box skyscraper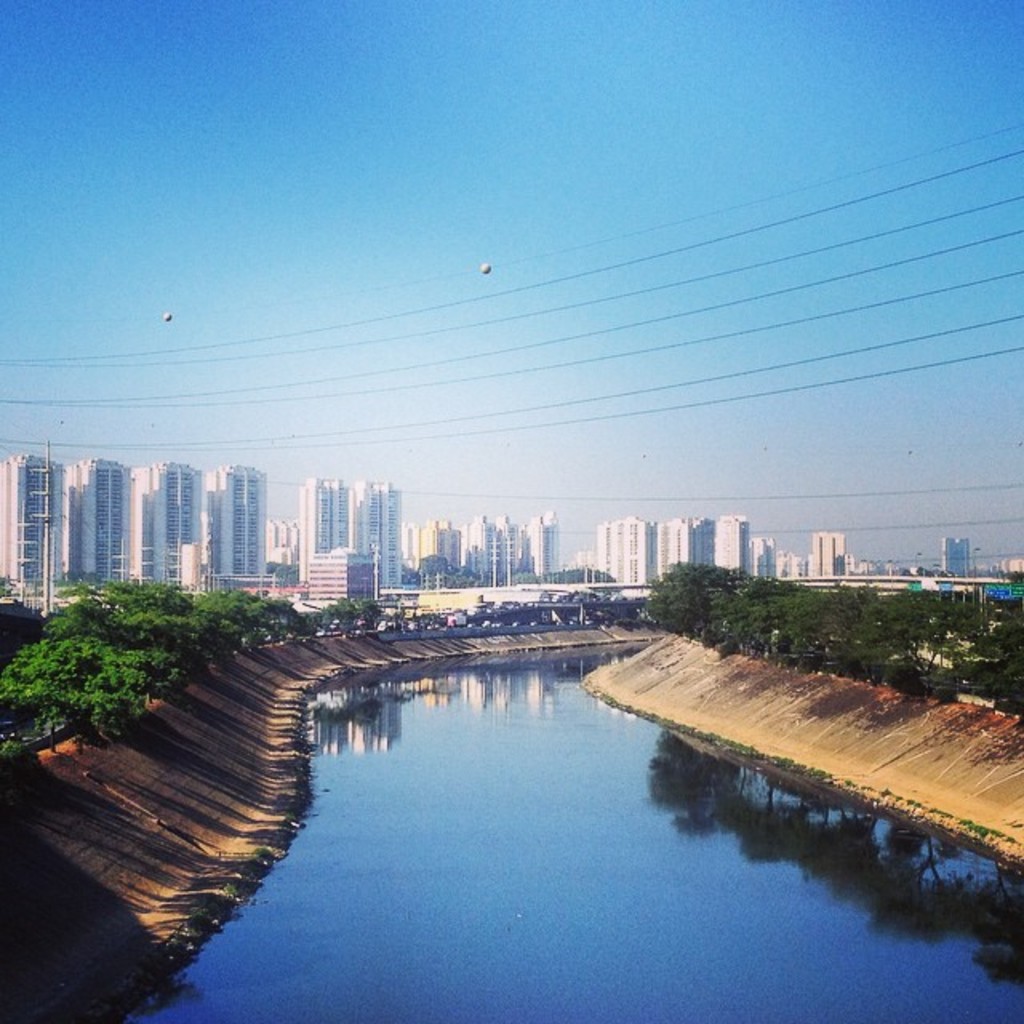
region(8, 451, 64, 595)
